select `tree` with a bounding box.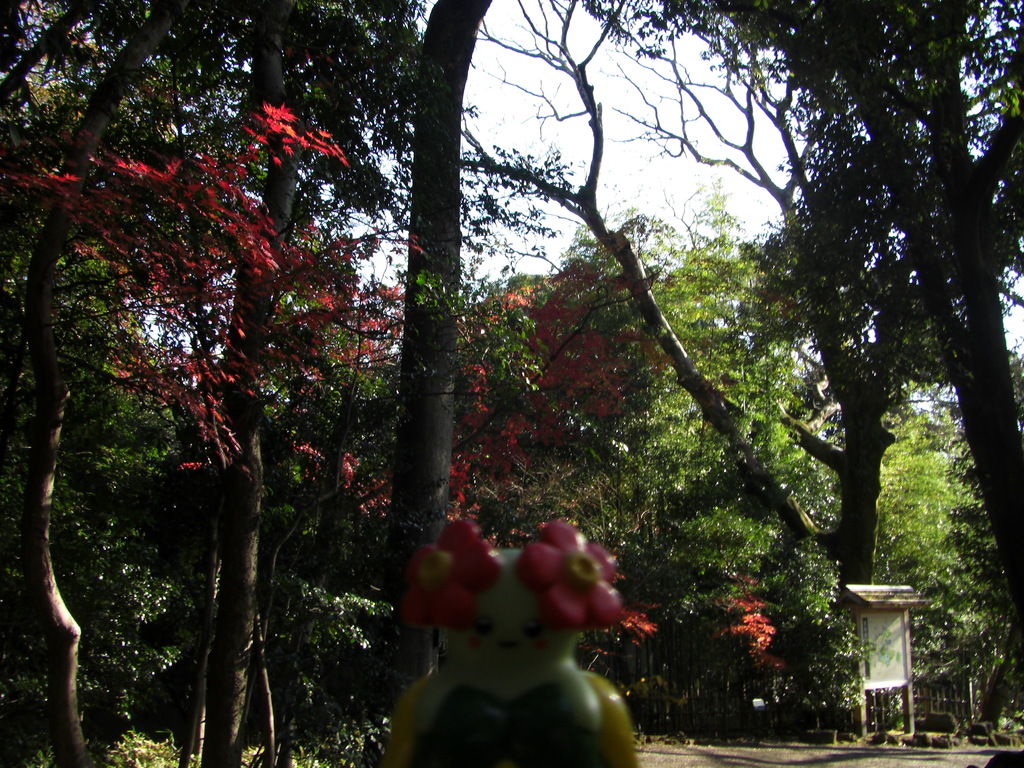
449, 0, 1023, 734.
